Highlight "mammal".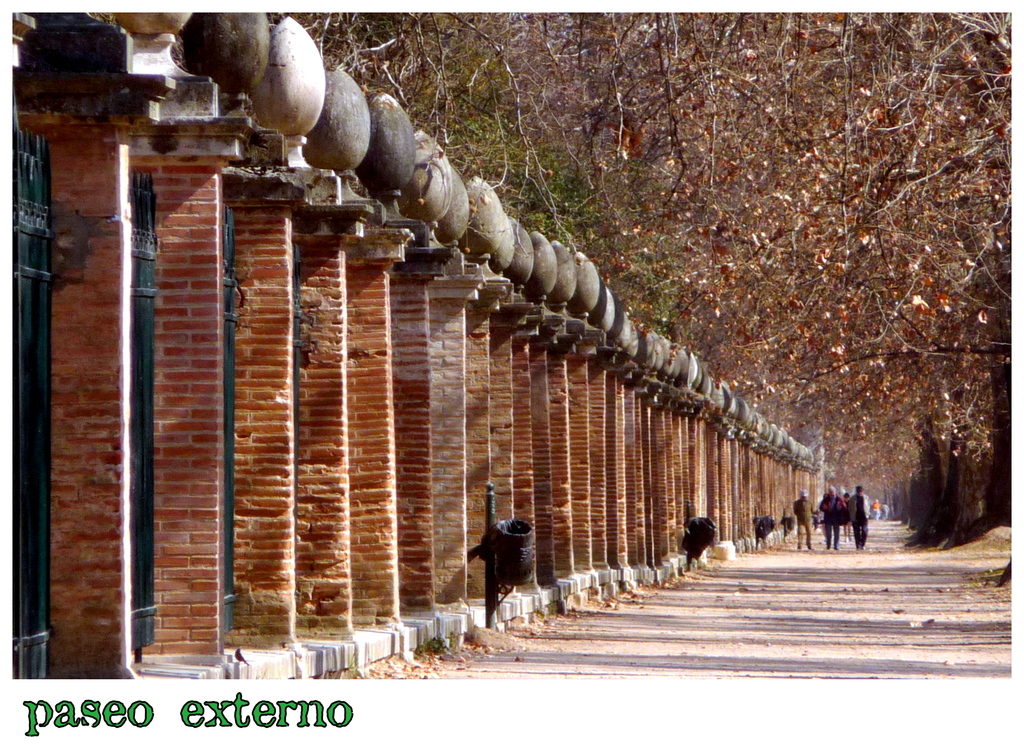
Highlighted region: (left=796, top=491, right=817, bottom=551).
